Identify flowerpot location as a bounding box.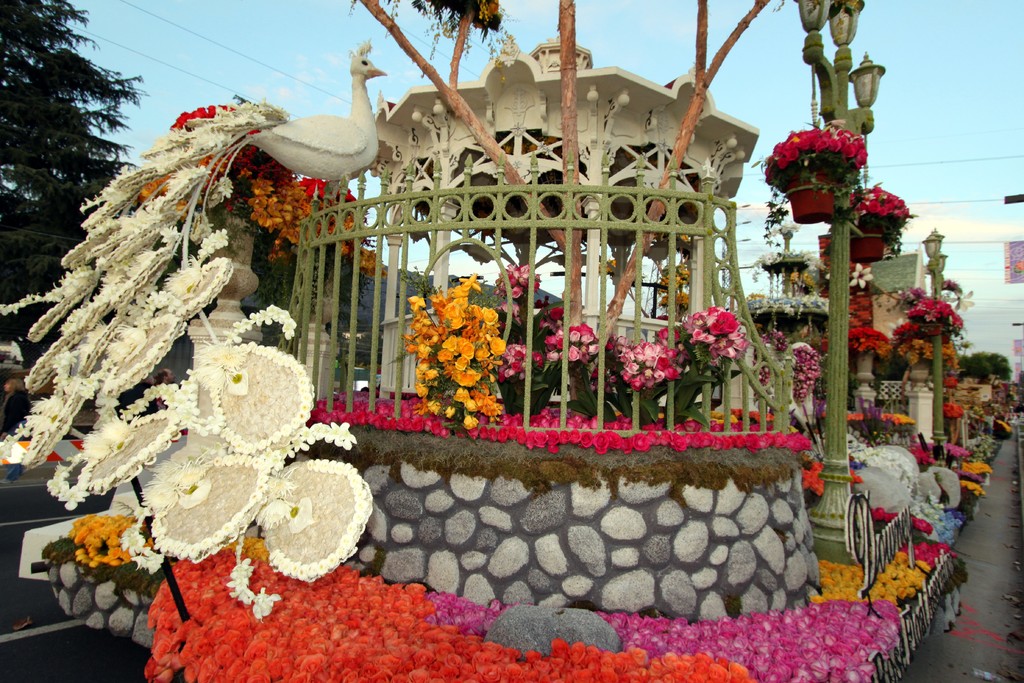
<box>852,352,876,378</box>.
